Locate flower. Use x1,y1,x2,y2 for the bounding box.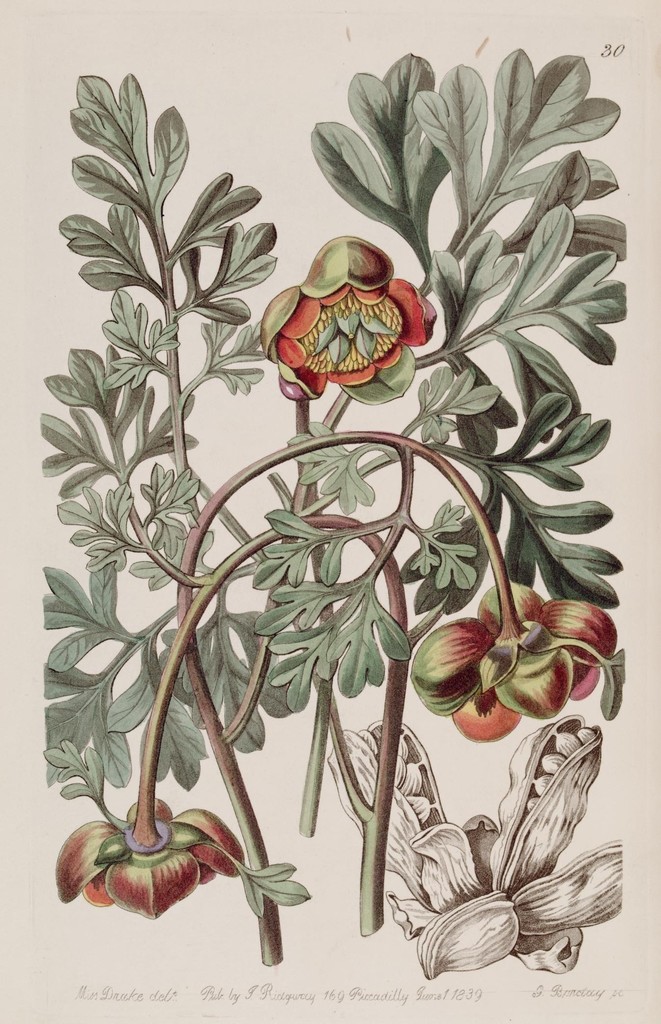
60,793,242,910.
